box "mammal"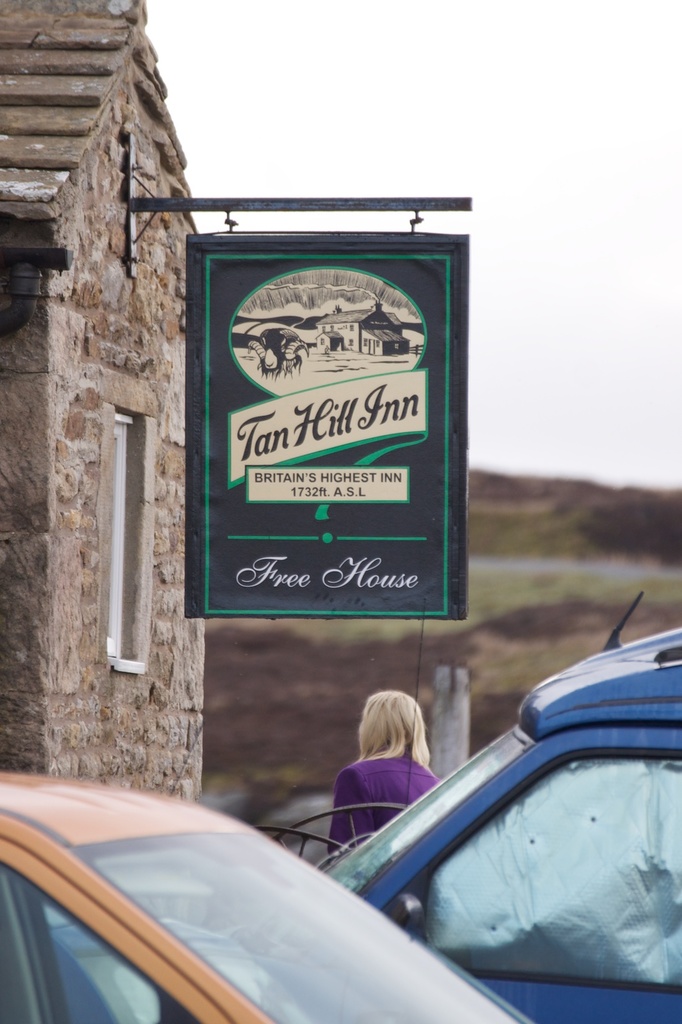
{"left": 244, "top": 328, "right": 307, "bottom": 379}
